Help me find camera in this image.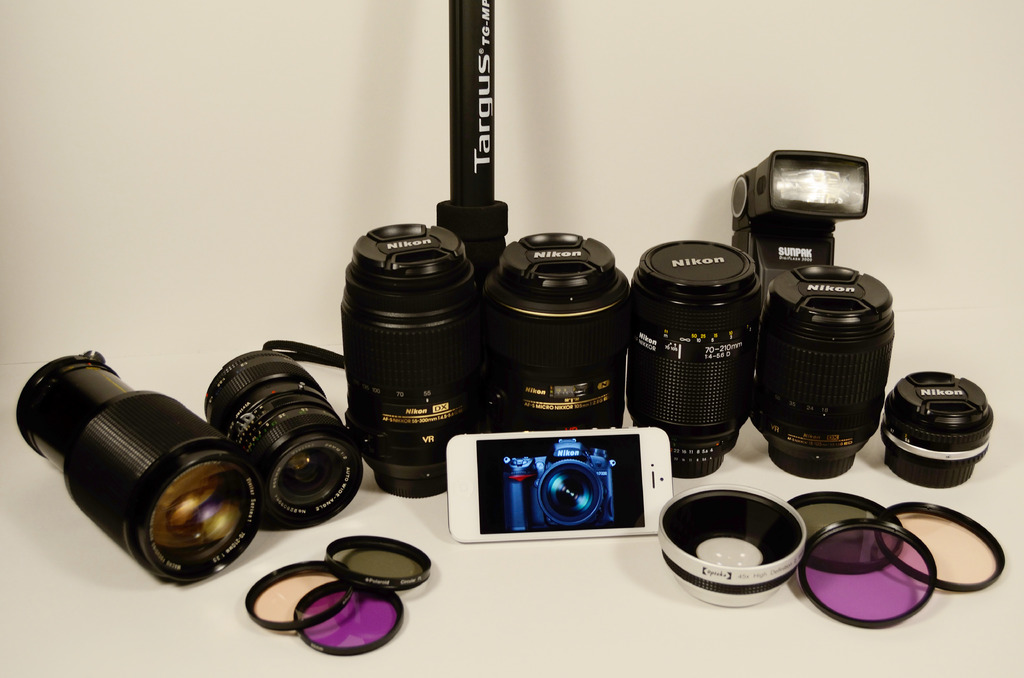
Found it: 14:346:259:585.
